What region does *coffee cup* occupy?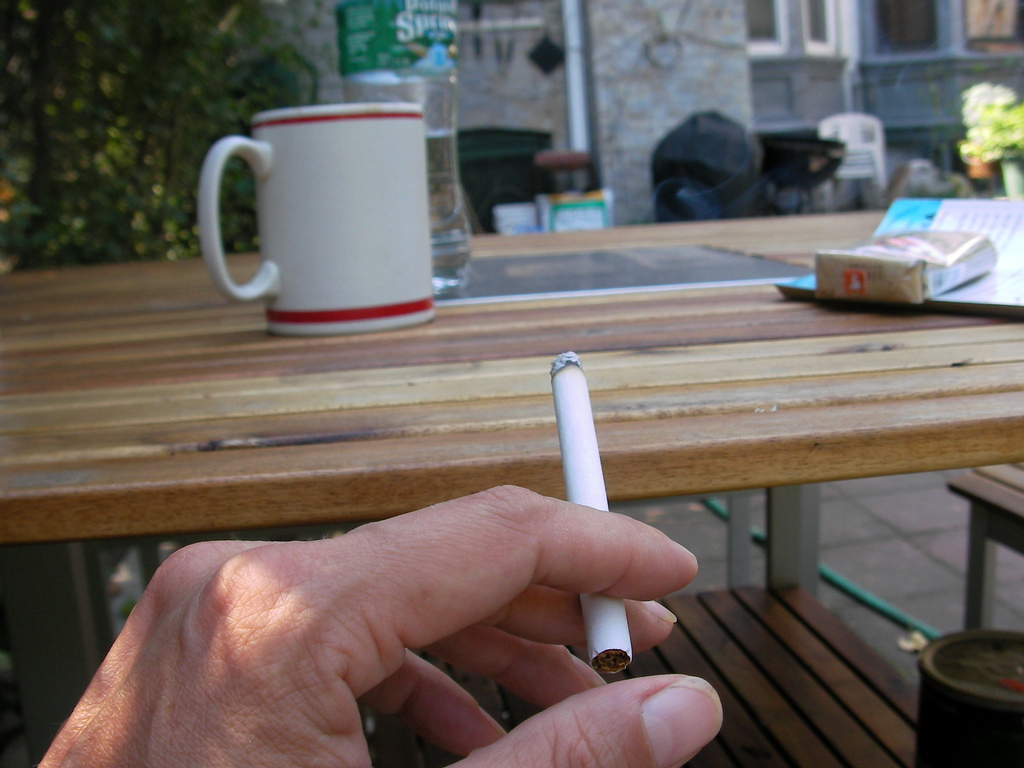
bbox=[198, 100, 437, 335].
